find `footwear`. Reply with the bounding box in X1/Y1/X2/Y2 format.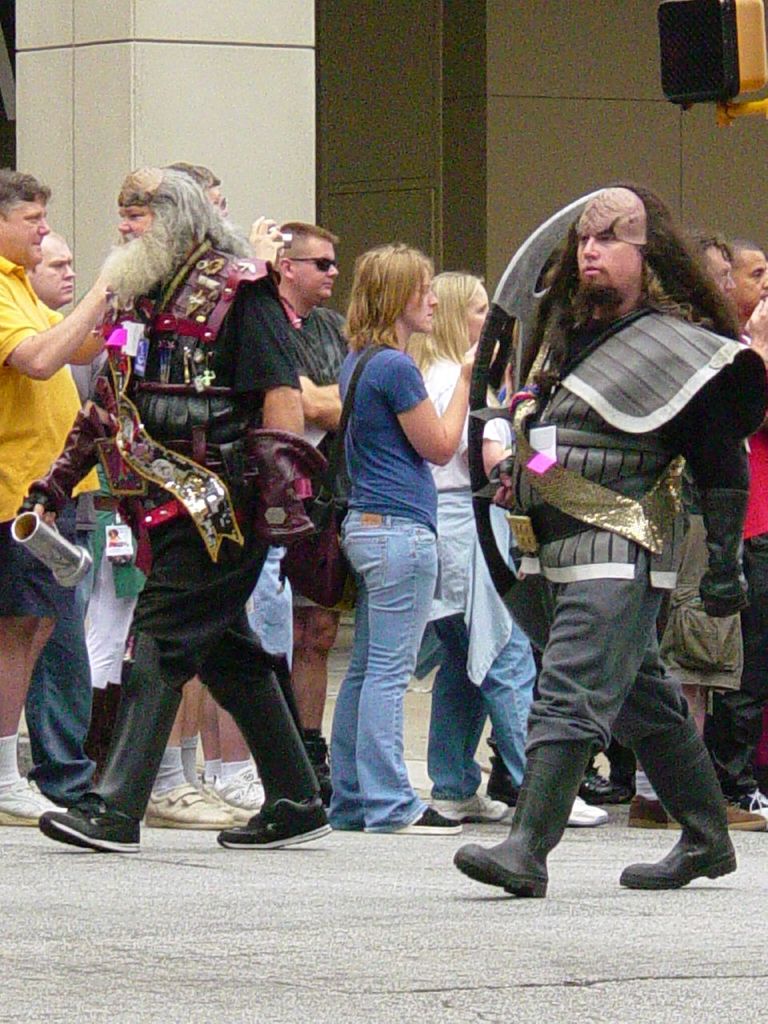
452/737/594/898.
